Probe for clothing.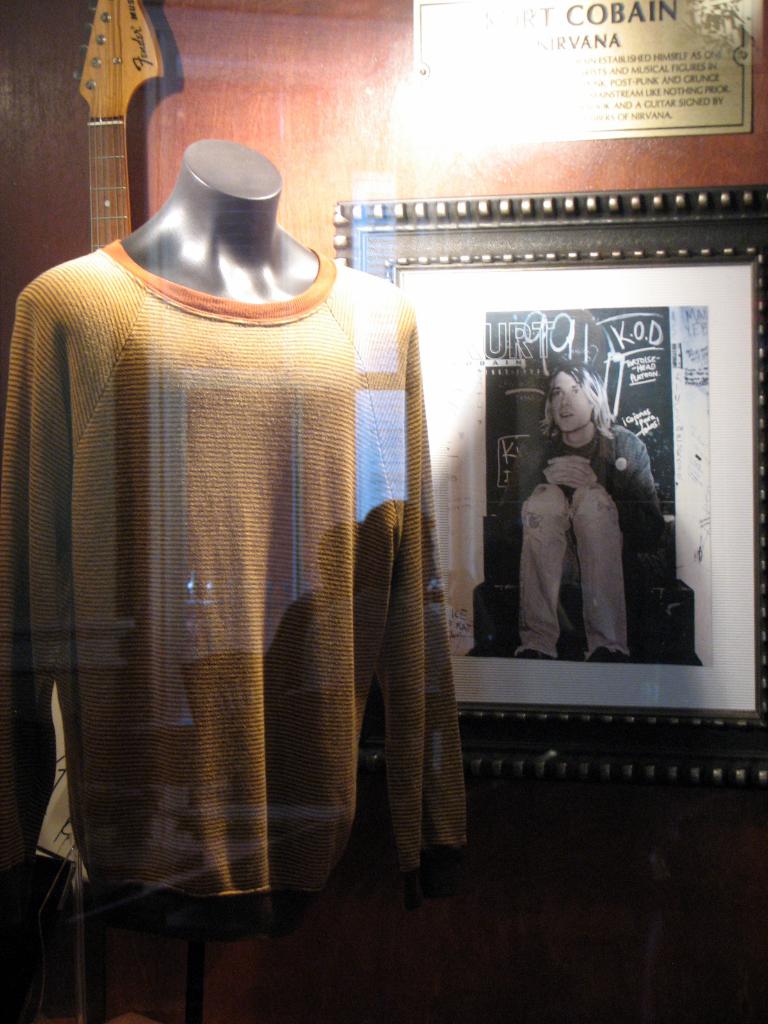
Probe result: [7,152,482,989].
